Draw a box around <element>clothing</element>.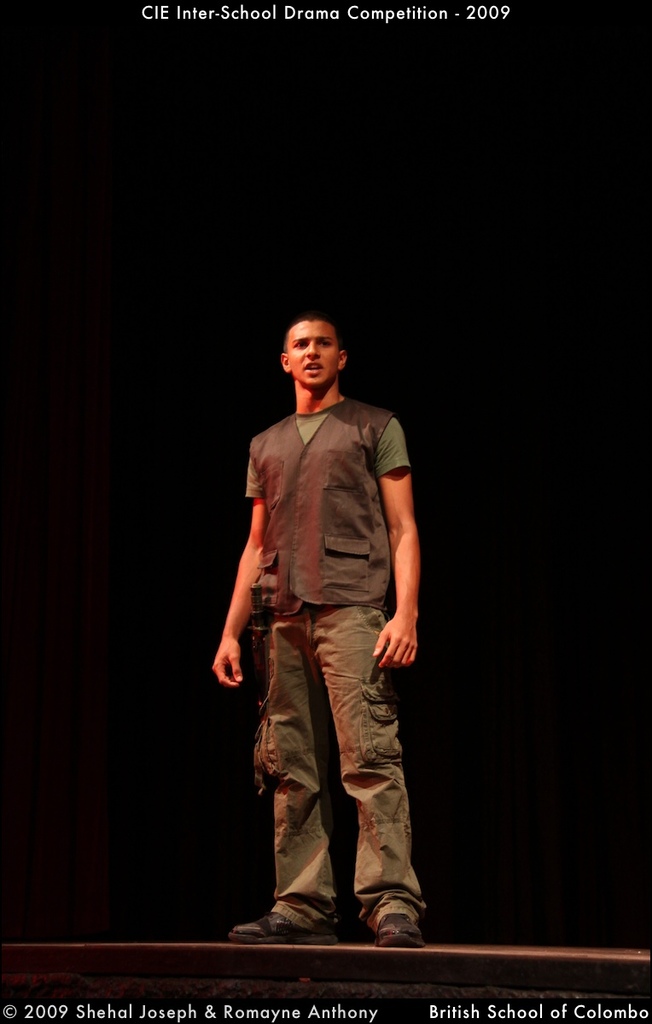
region(219, 355, 424, 904).
